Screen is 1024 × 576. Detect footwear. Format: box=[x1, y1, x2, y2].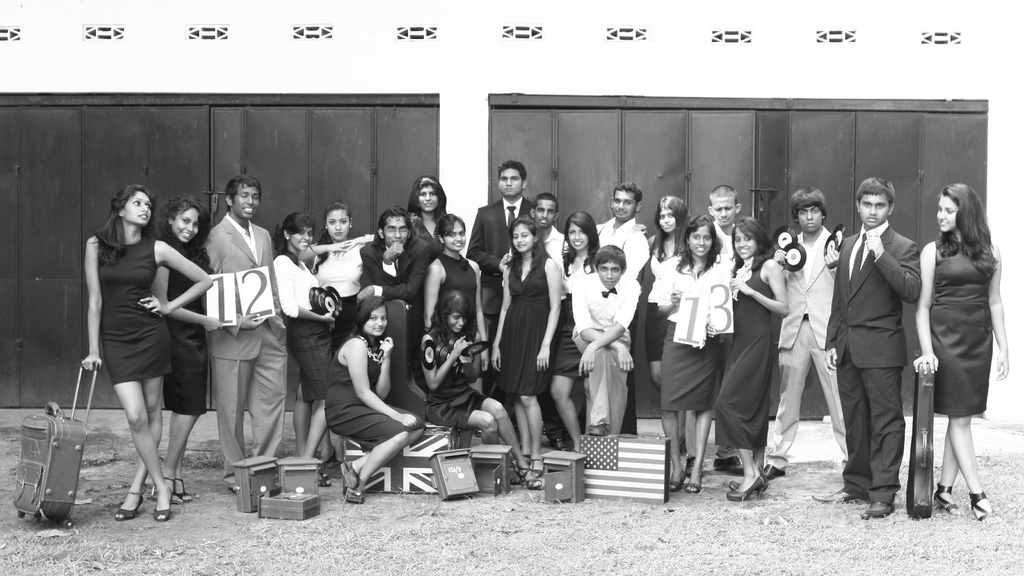
box=[684, 481, 699, 495].
